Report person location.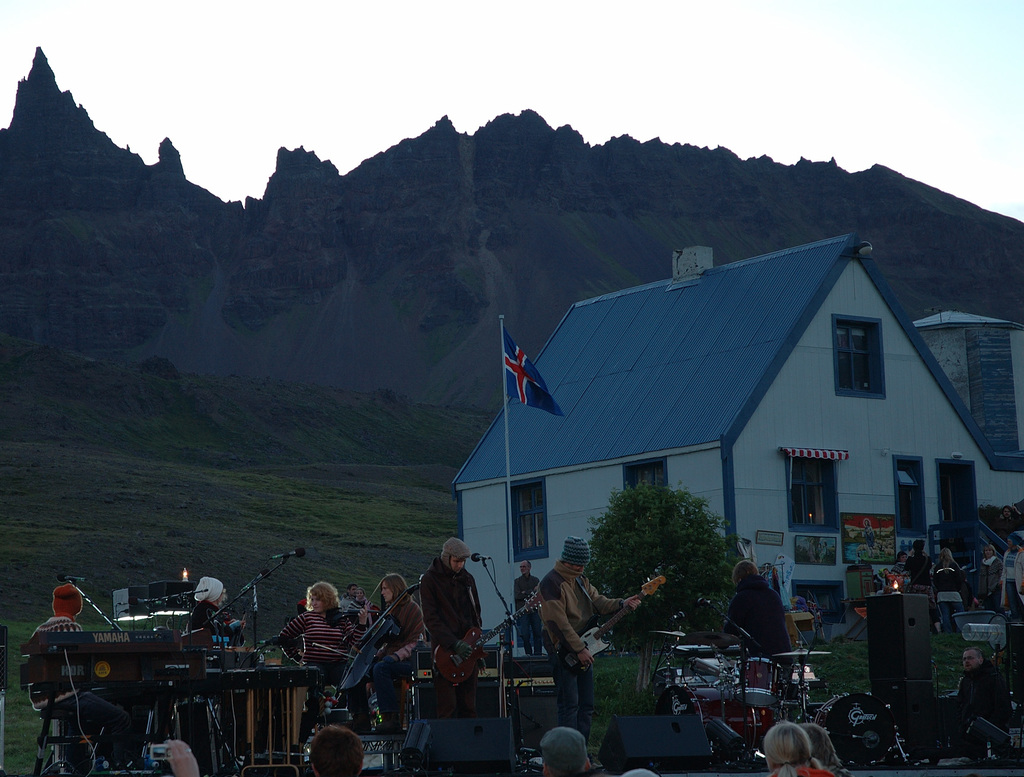
Report: Rect(261, 582, 344, 725).
